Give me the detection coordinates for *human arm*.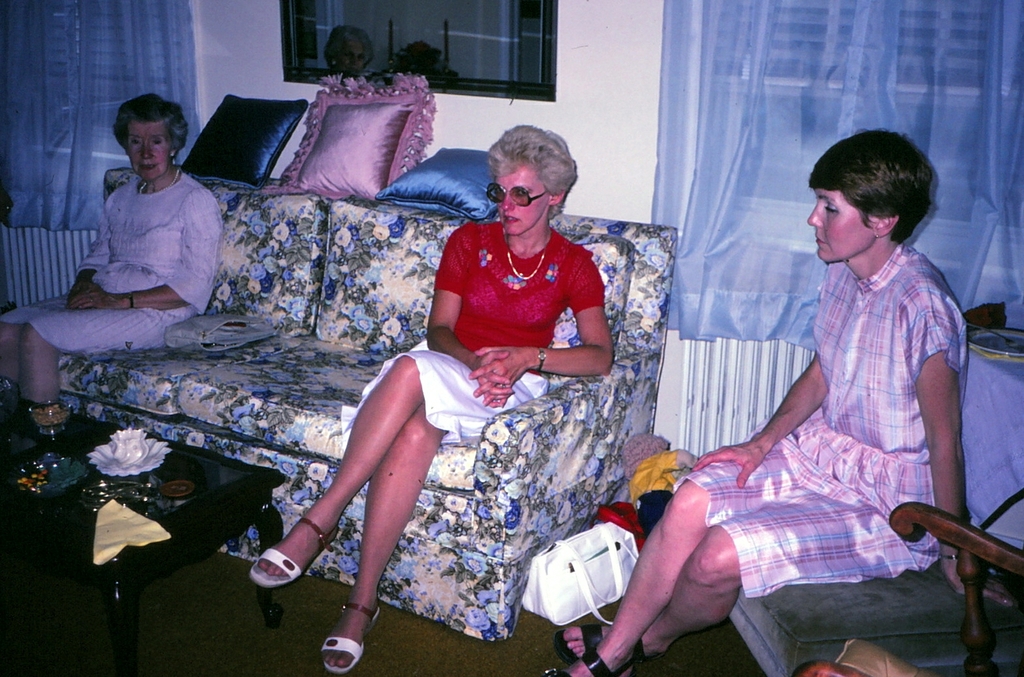
BBox(897, 291, 1012, 608).
